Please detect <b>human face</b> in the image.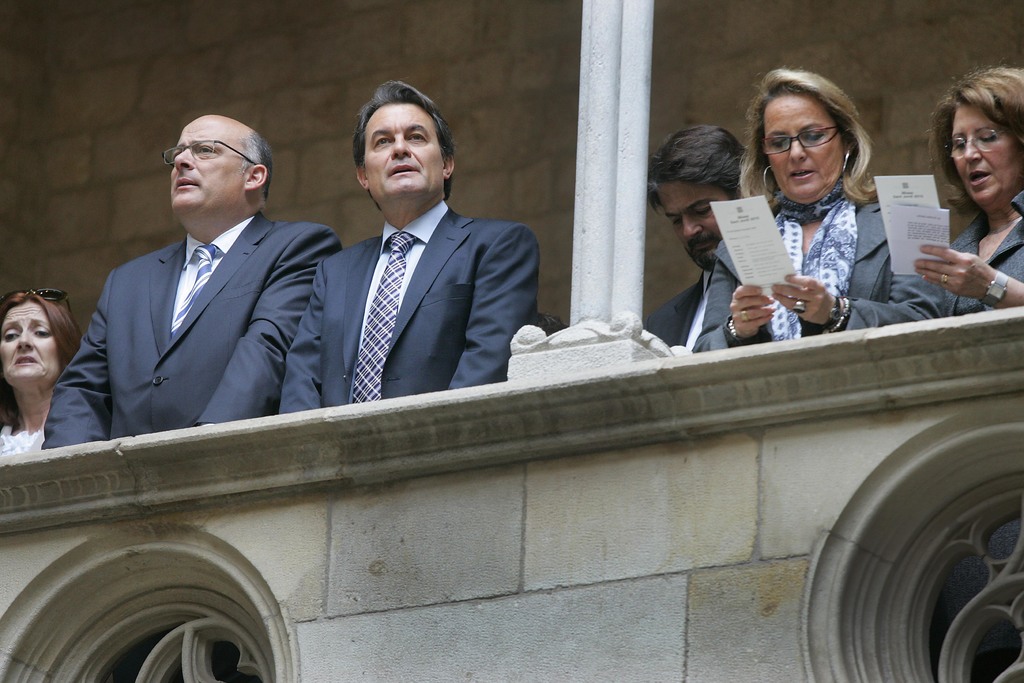
Rect(361, 99, 441, 211).
